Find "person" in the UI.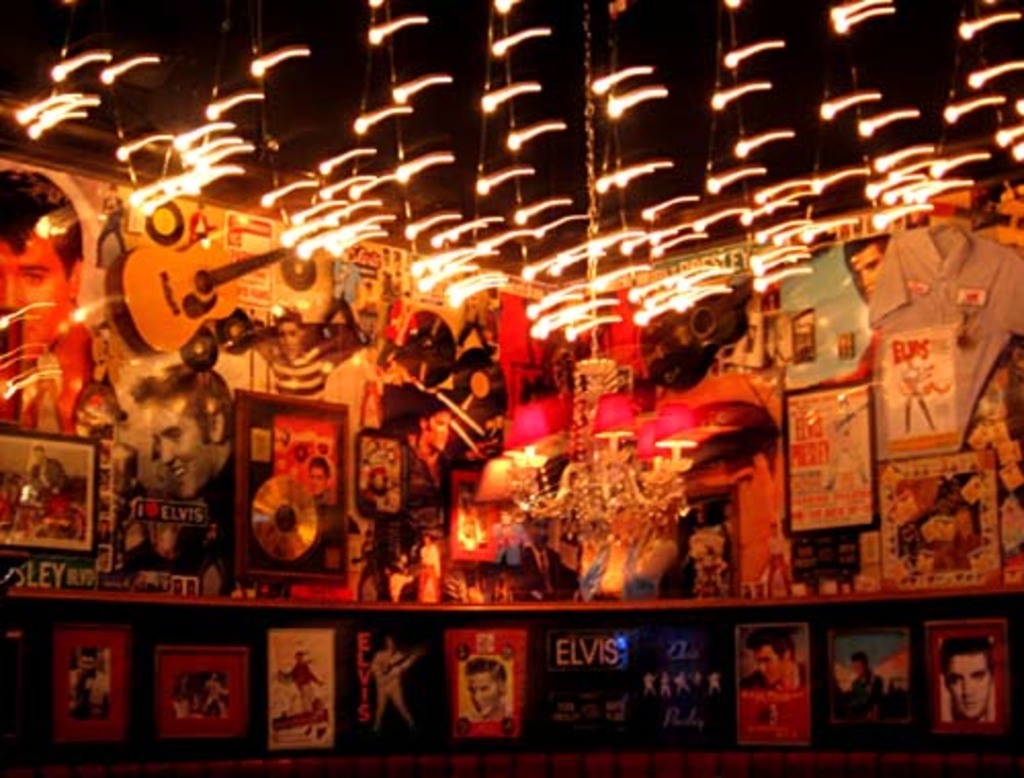
UI element at [x1=0, y1=164, x2=113, y2=428].
